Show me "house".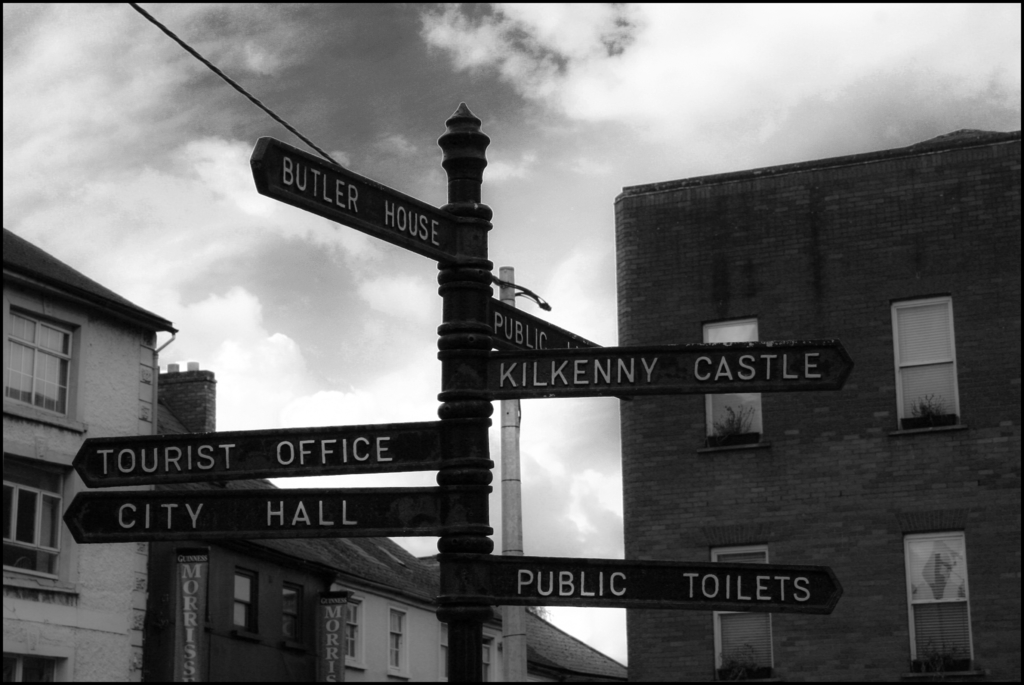
"house" is here: [150, 364, 507, 679].
